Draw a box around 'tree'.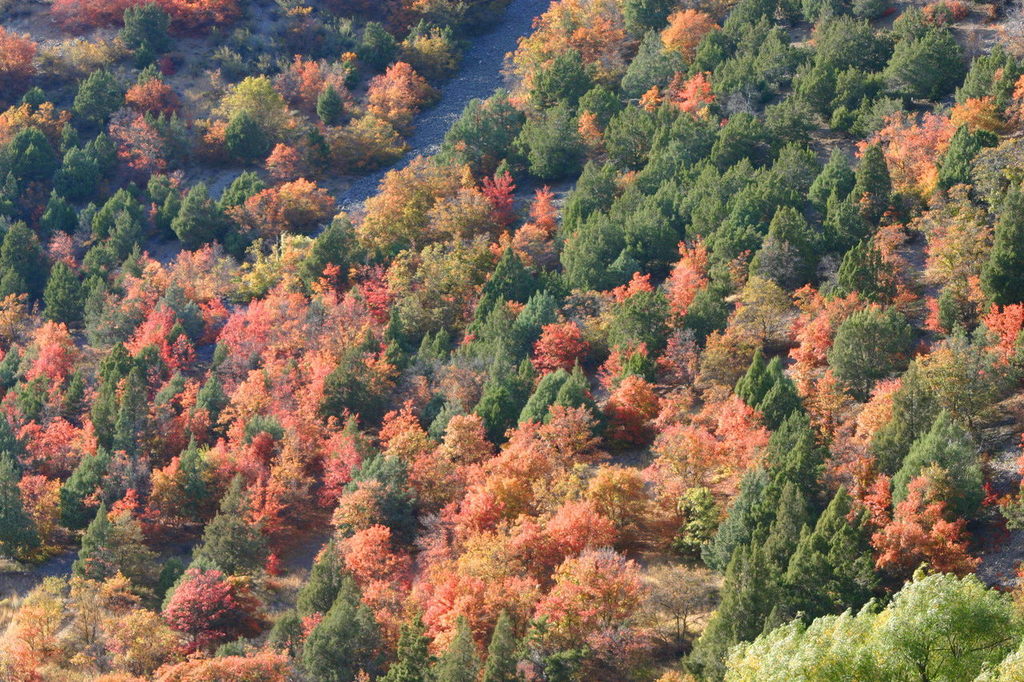
[left=714, top=604, right=925, bottom=681].
